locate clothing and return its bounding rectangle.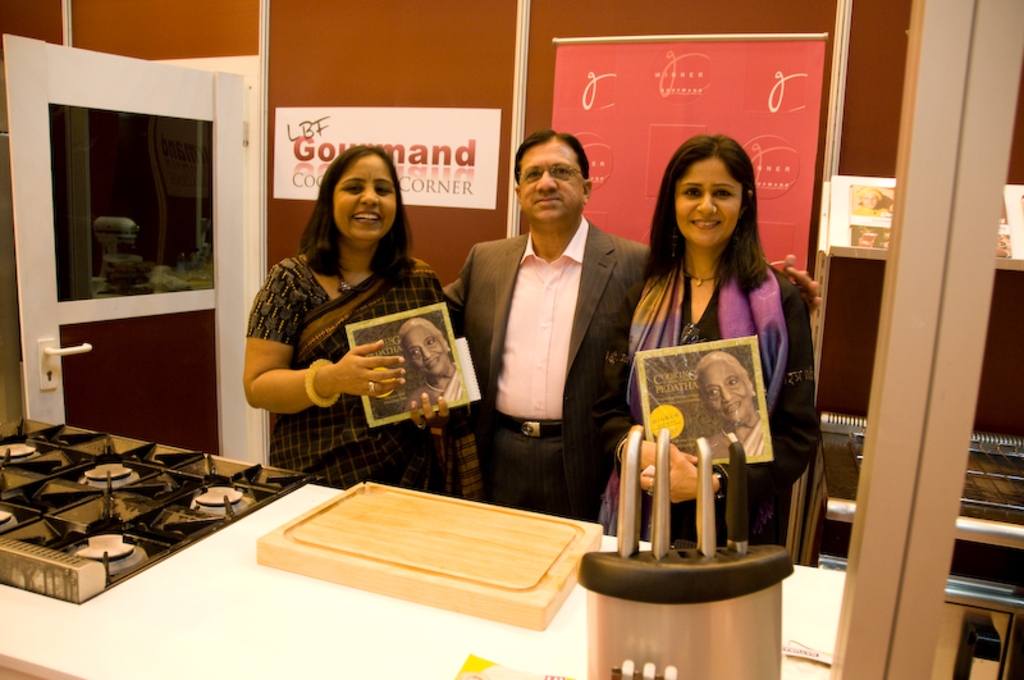
[left=436, top=365, right=468, bottom=410].
